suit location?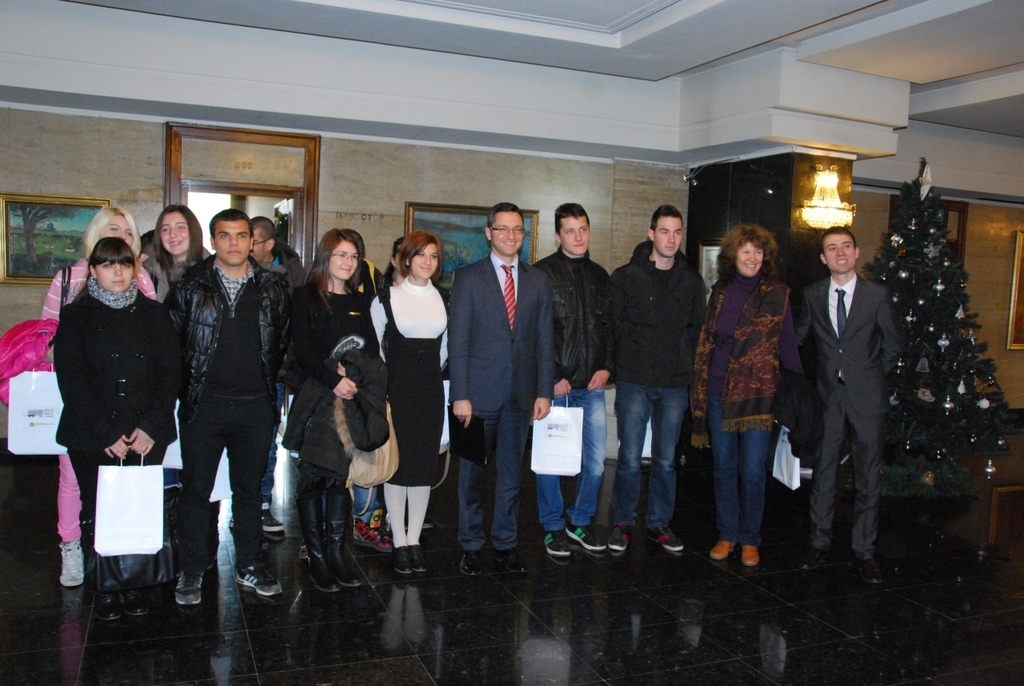
[x1=446, y1=252, x2=558, y2=556]
